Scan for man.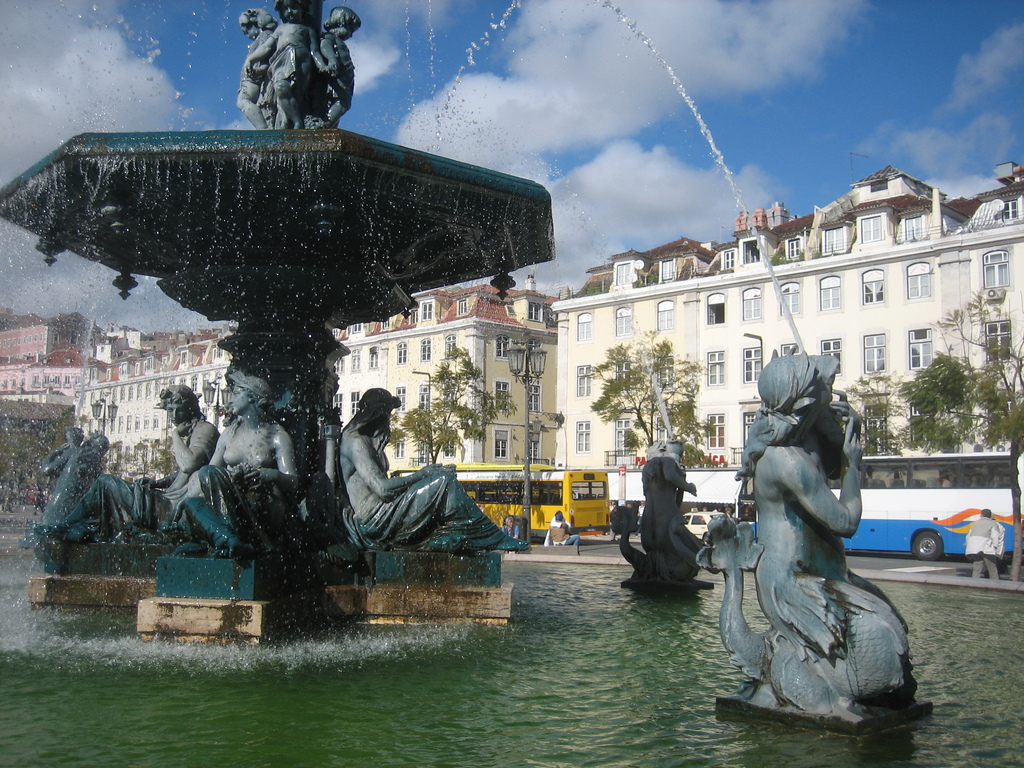
Scan result: 323 385 497 590.
